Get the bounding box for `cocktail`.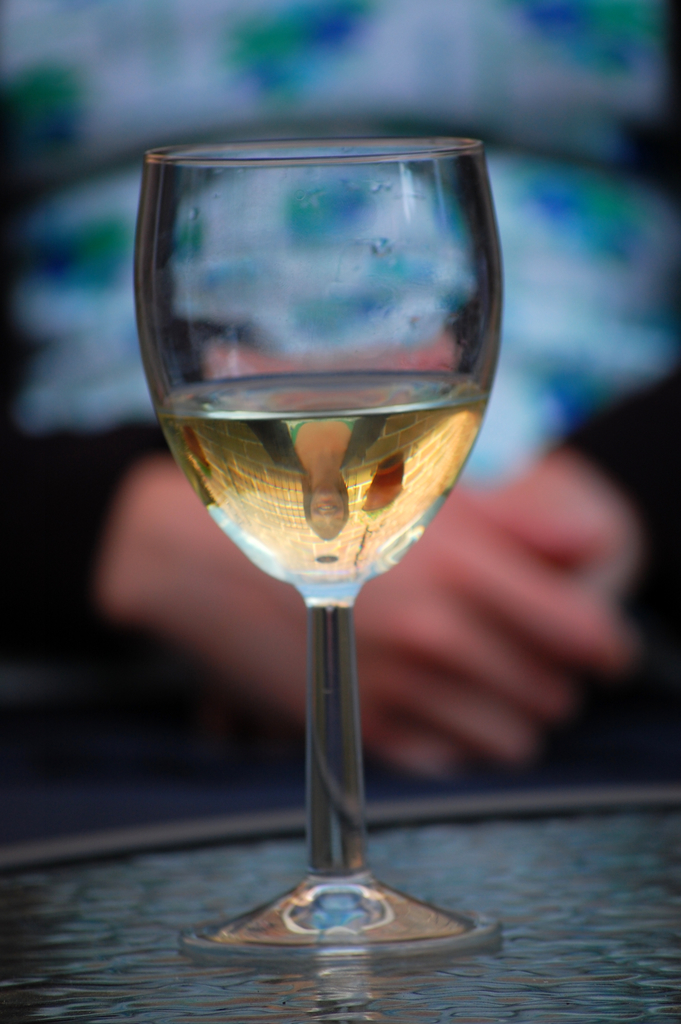
{"left": 136, "top": 122, "right": 518, "bottom": 950}.
